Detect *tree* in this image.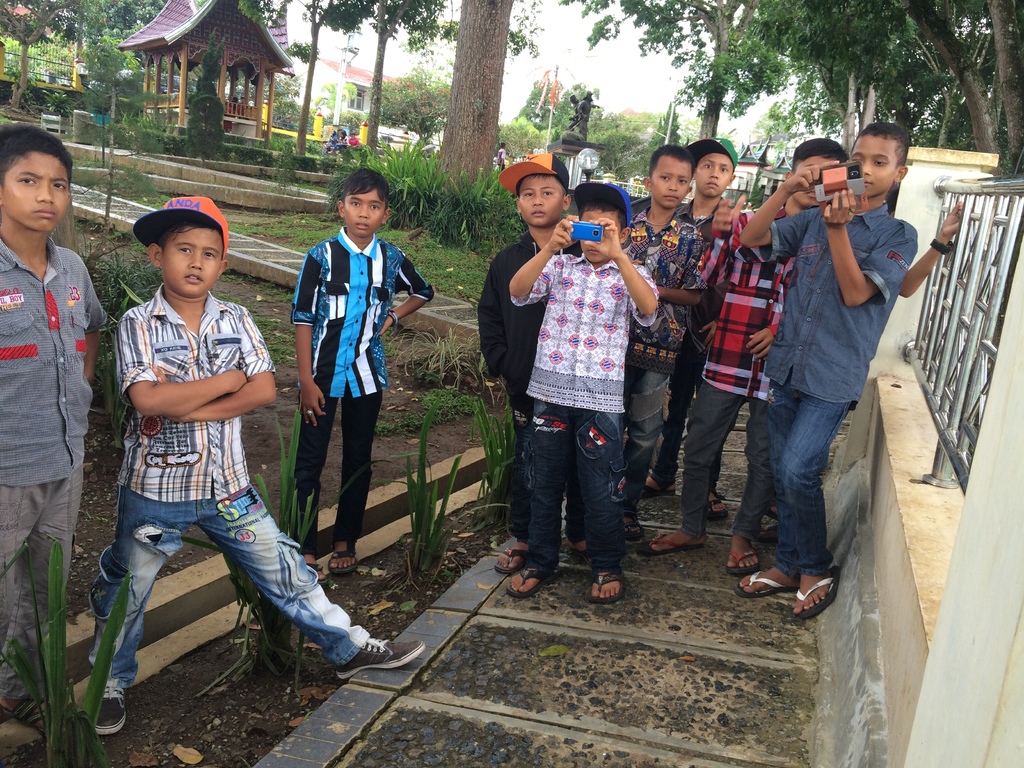
Detection: select_region(572, 0, 800, 217).
